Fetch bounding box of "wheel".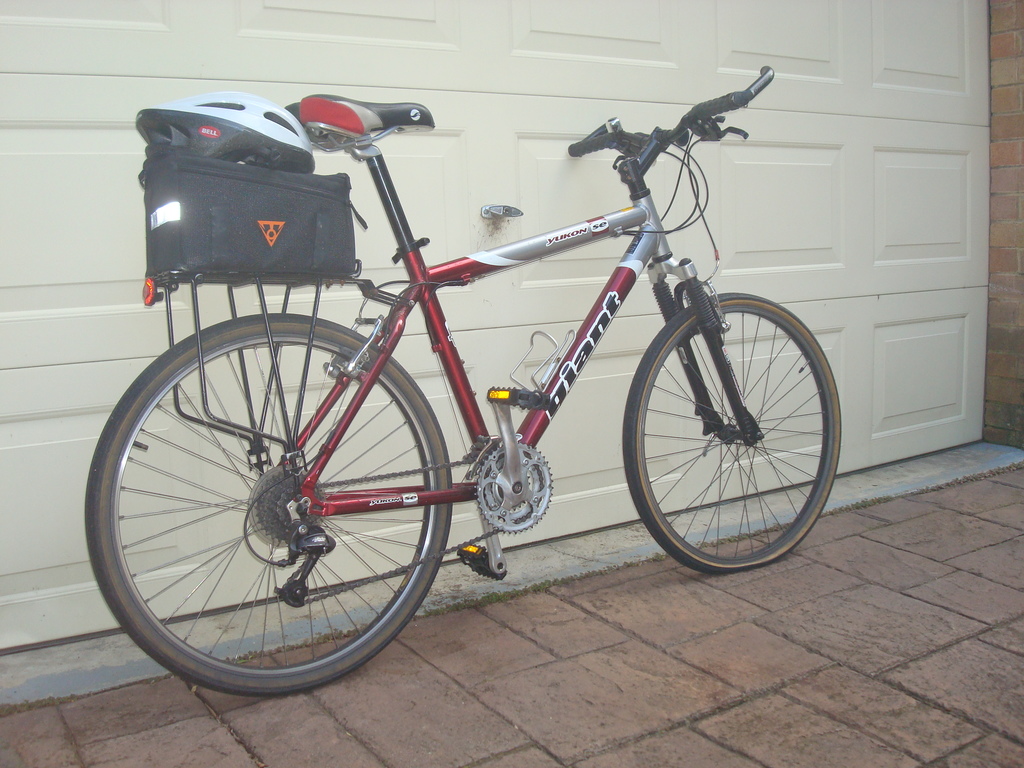
Bbox: [x1=621, y1=292, x2=841, y2=574].
